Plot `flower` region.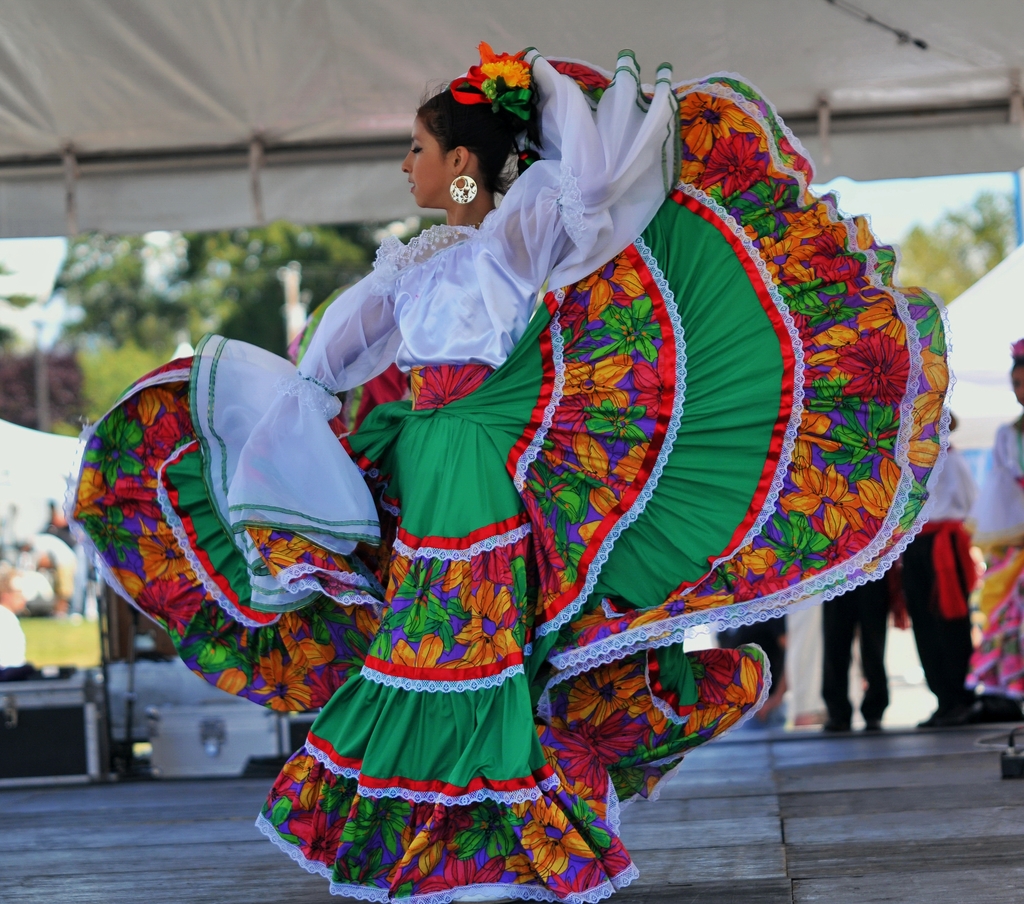
Plotted at 462 44 540 94.
